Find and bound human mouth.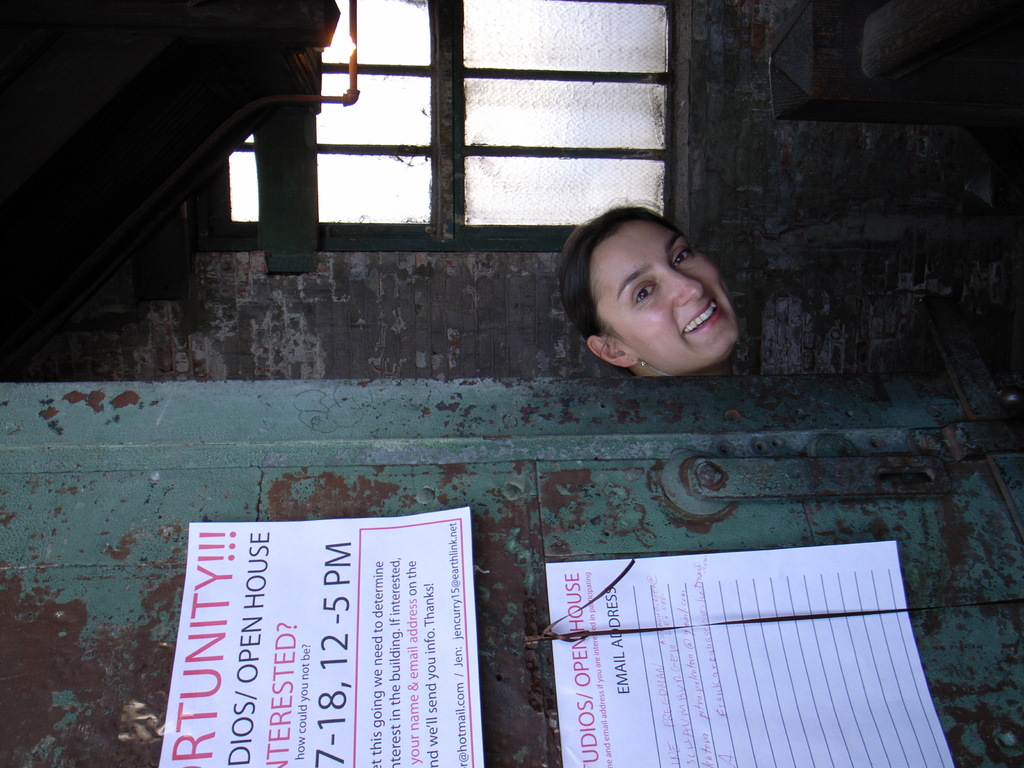
Bound: detection(683, 302, 719, 337).
